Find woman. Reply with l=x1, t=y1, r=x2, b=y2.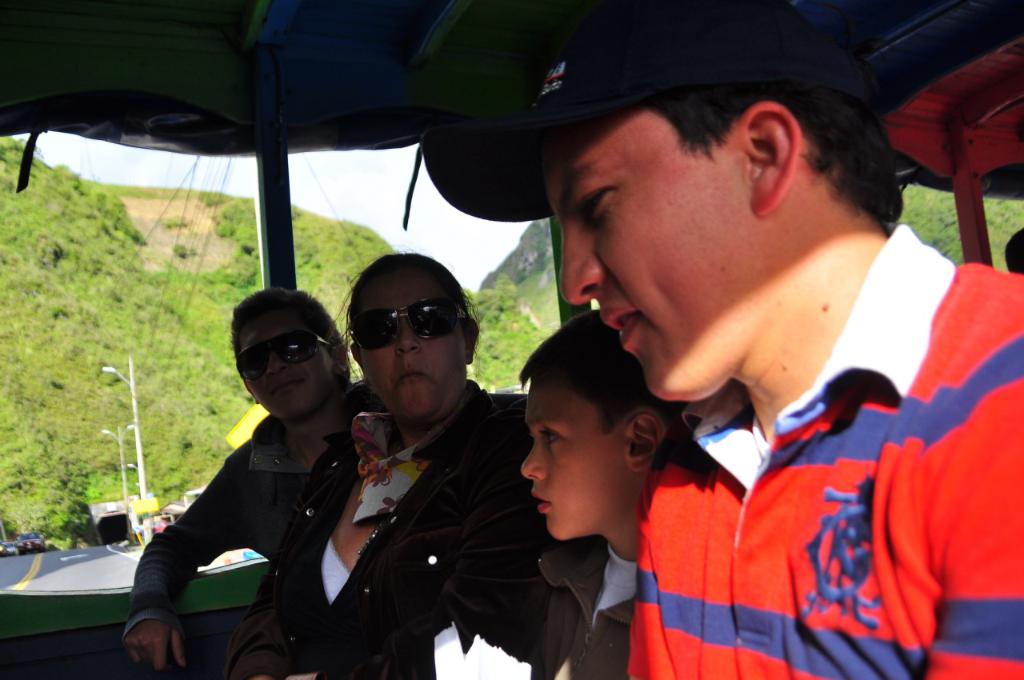
l=119, t=283, r=389, b=679.
